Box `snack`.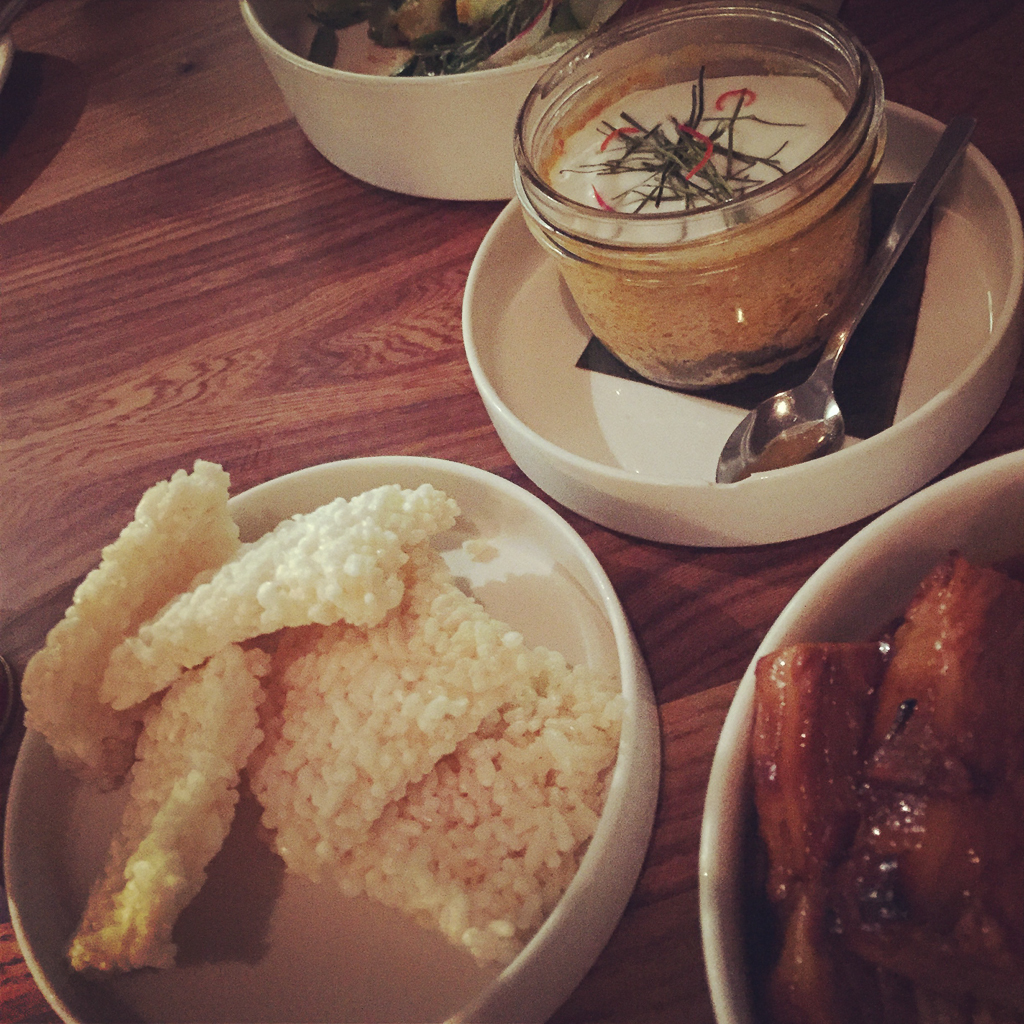
box(758, 634, 887, 911).
